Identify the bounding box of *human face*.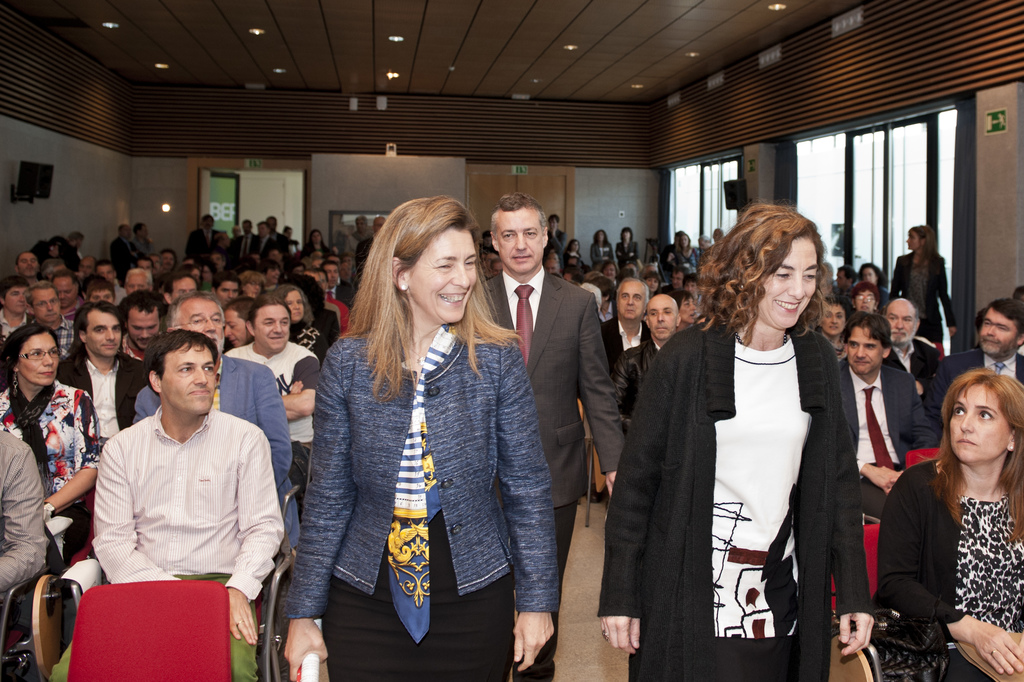
x1=323 y1=263 x2=339 y2=286.
